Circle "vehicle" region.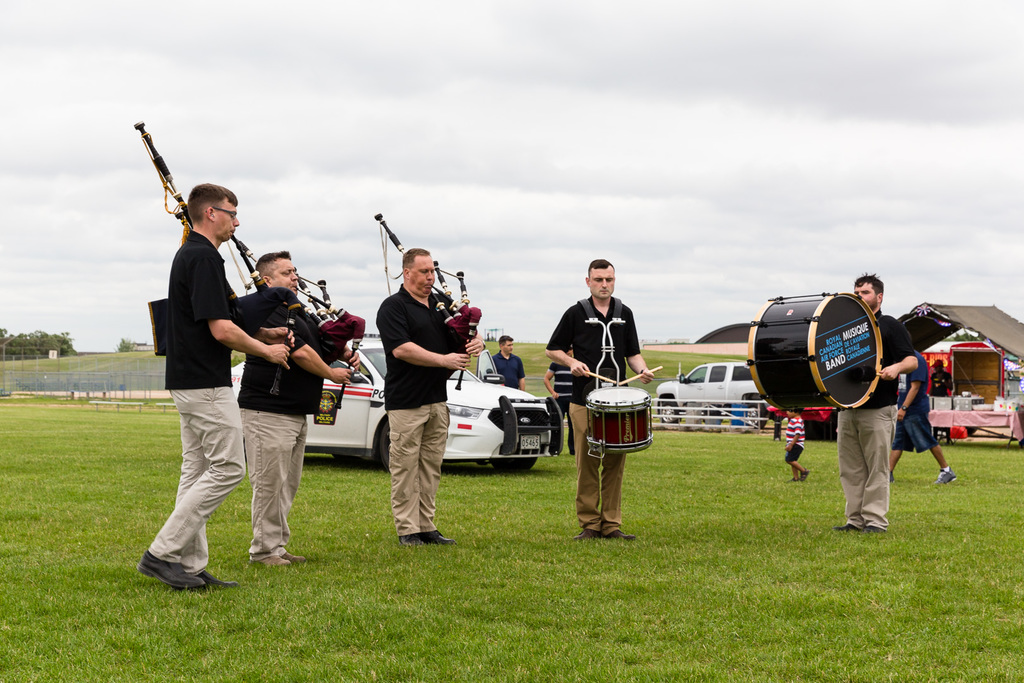
Region: (920, 340, 1006, 437).
